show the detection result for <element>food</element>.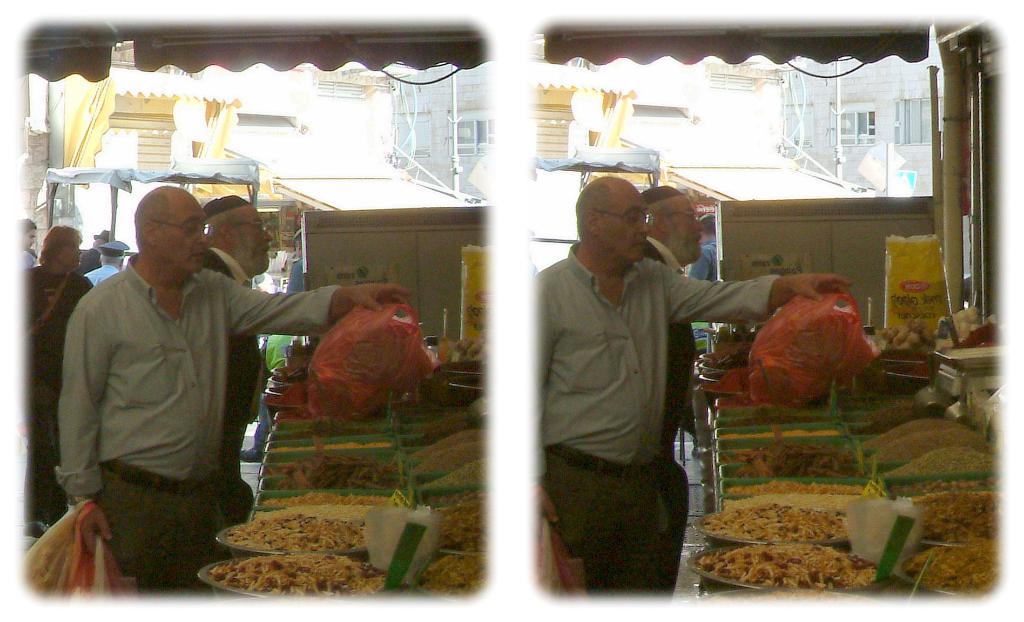
(x1=954, y1=318, x2=997, y2=349).
